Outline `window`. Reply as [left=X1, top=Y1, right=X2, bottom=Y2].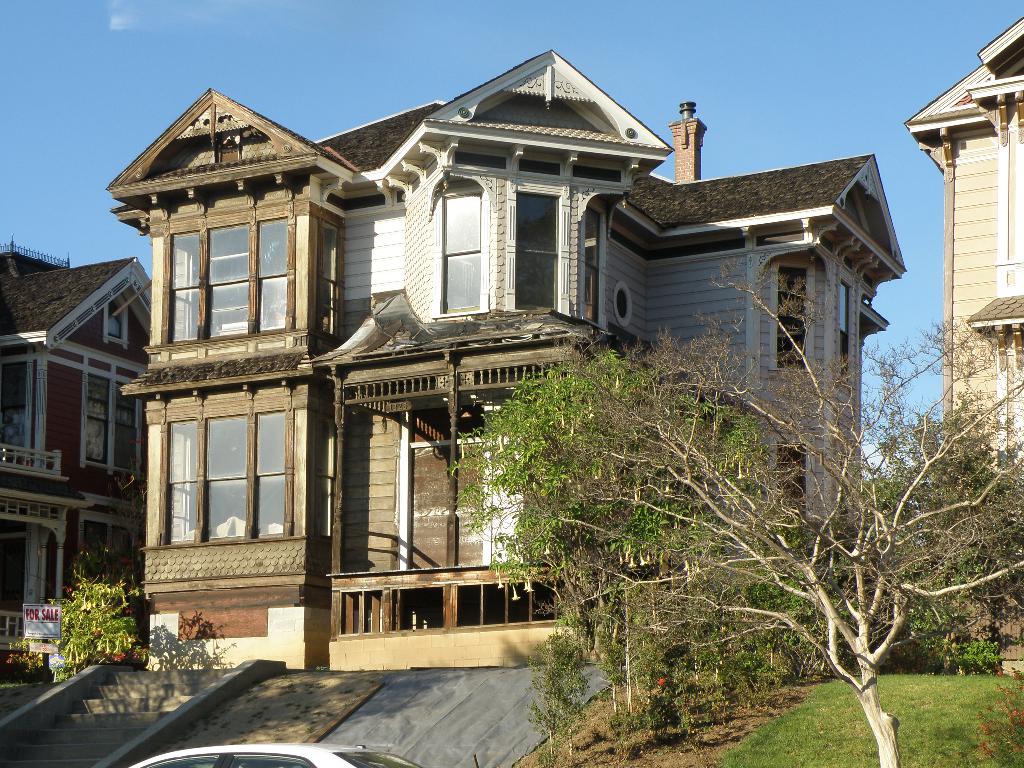
[left=157, top=383, right=301, bottom=564].
